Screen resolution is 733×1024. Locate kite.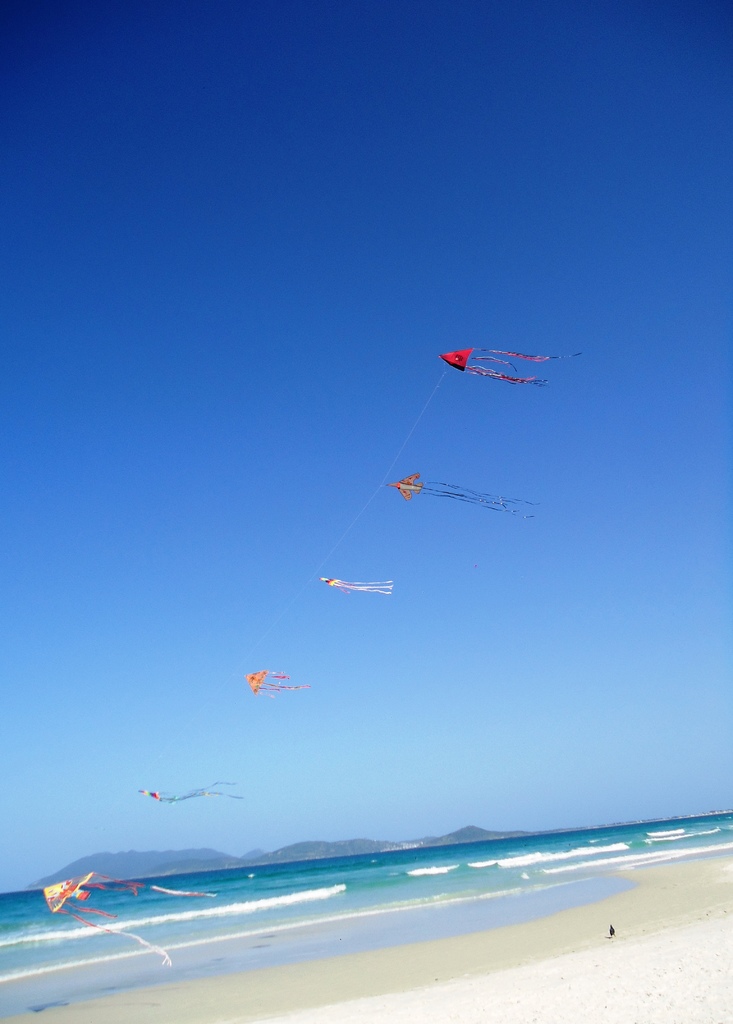
{"x1": 240, "y1": 664, "x2": 312, "y2": 700}.
